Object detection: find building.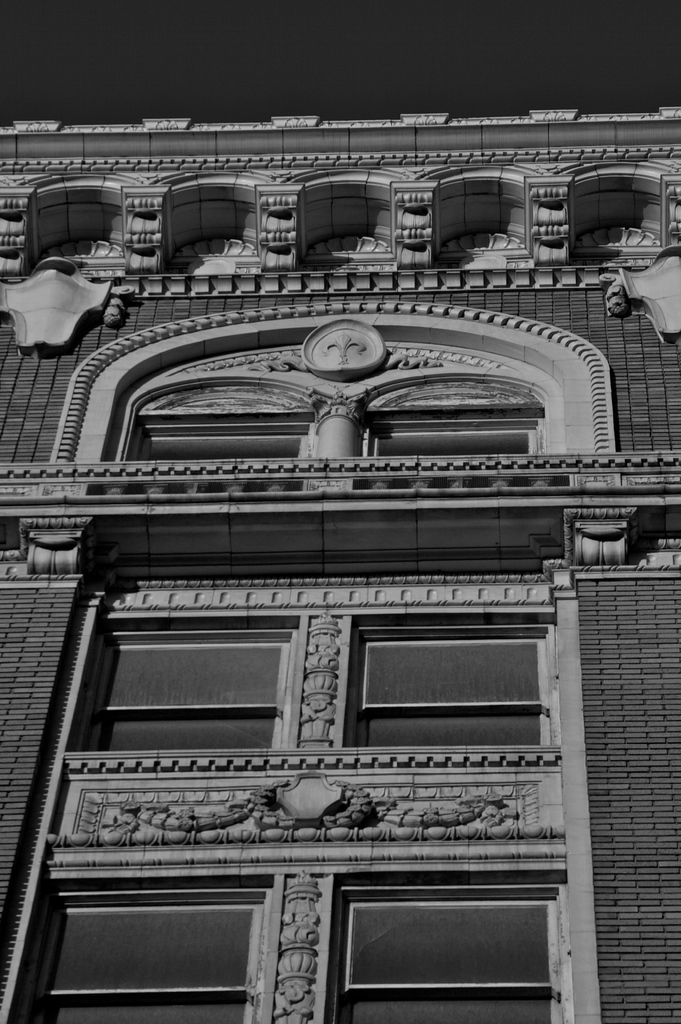
(left=0, top=115, right=680, bottom=1023).
